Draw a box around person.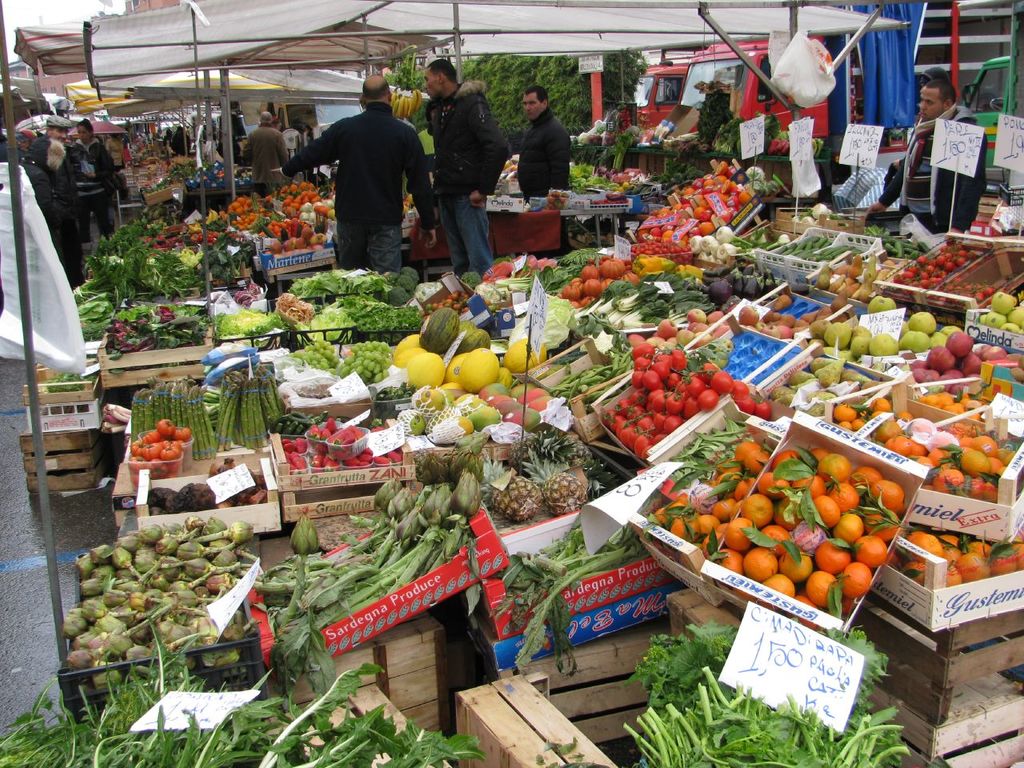
0/136/10/162.
